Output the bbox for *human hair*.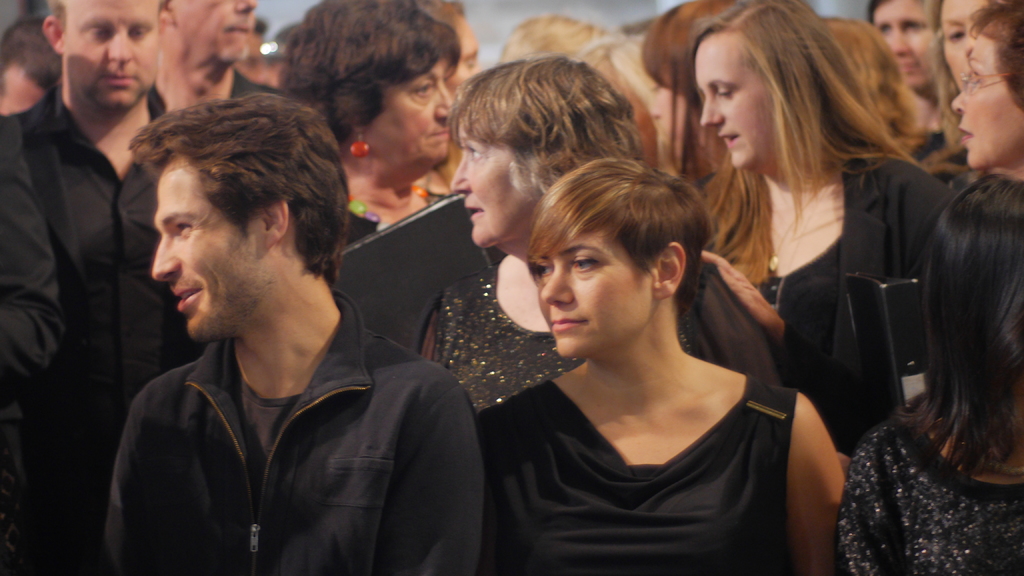
select_region(278, 0, 464, 148).
